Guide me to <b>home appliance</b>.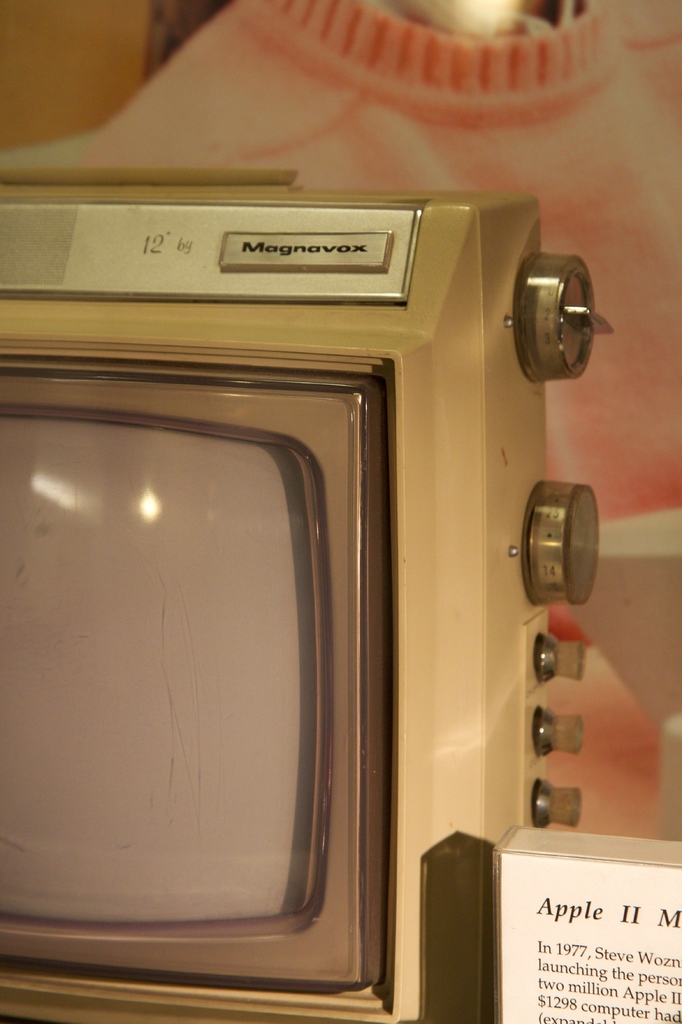
Guidance: select_region(0, 120, 590, 990).
